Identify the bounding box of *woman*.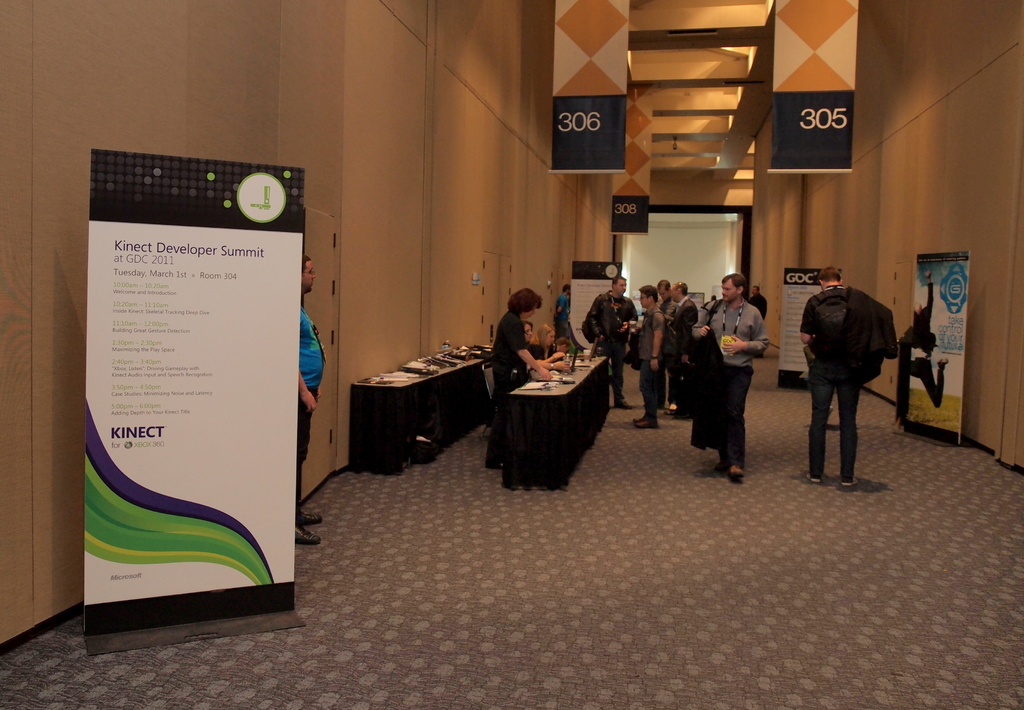
bbox=[525, 322, 565, 376].
